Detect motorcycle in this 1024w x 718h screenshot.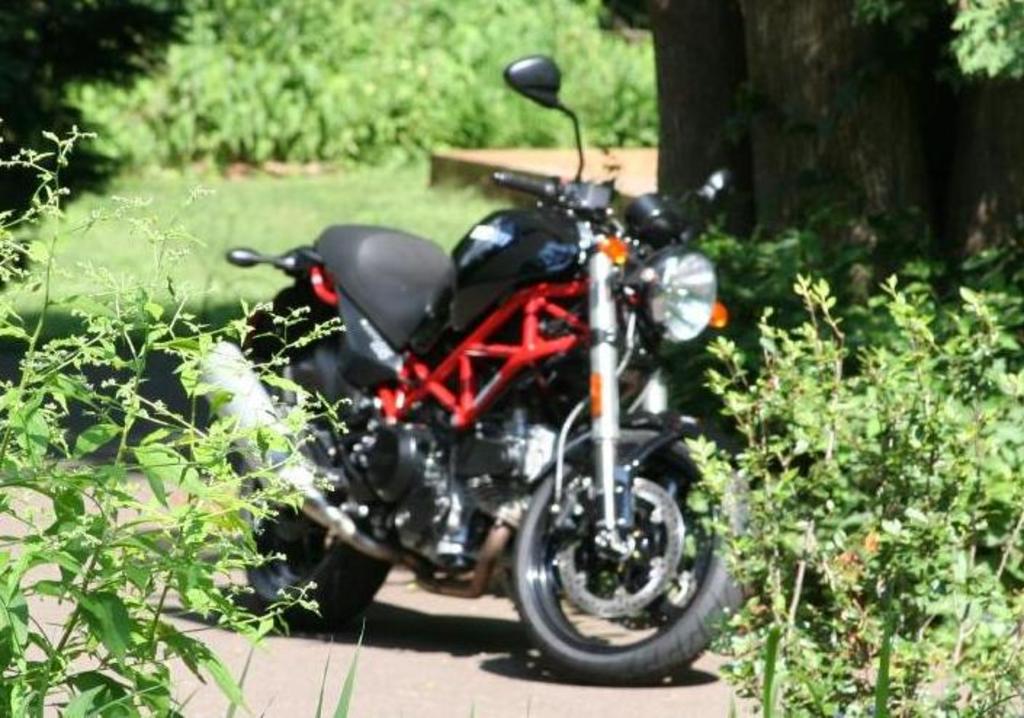
Detection: box(206, 129, 767, 701).
